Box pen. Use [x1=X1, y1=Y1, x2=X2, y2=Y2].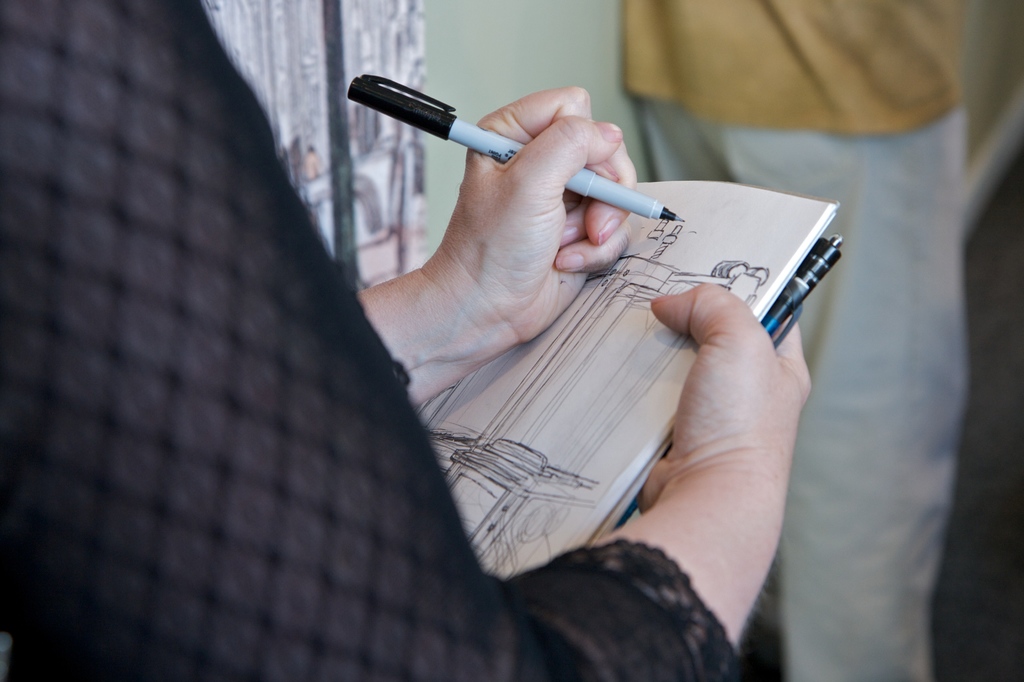
[x1=347, y1=70, x2=685, y2=226].
